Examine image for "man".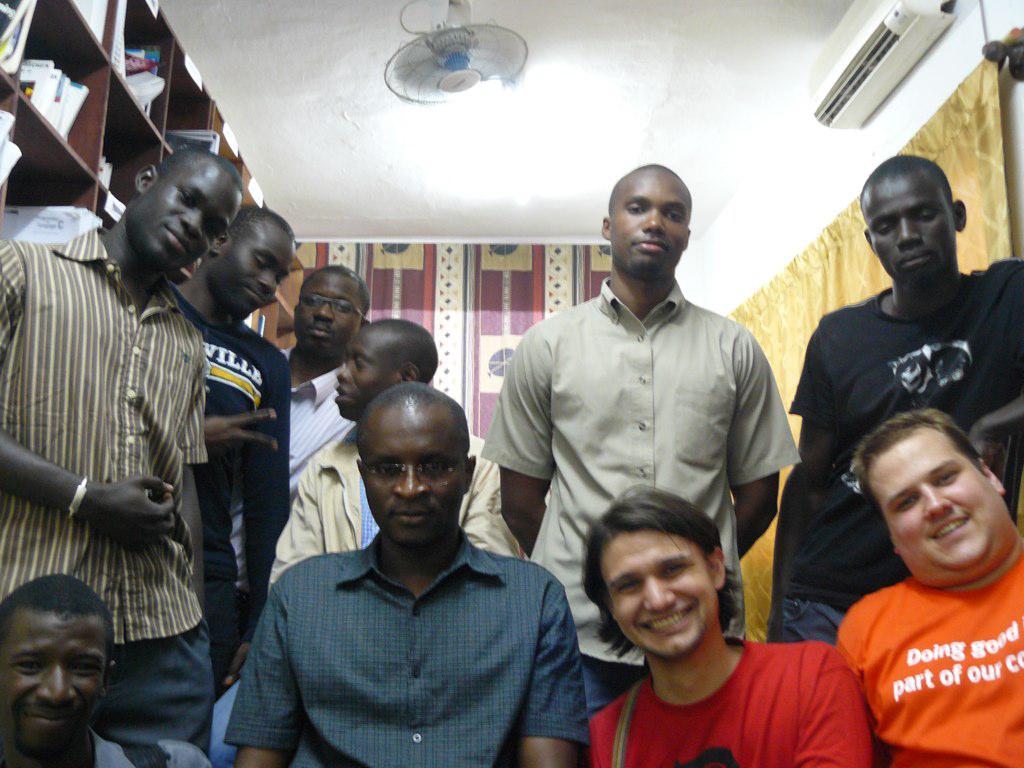
Examination result: 765,152,1023,647.
